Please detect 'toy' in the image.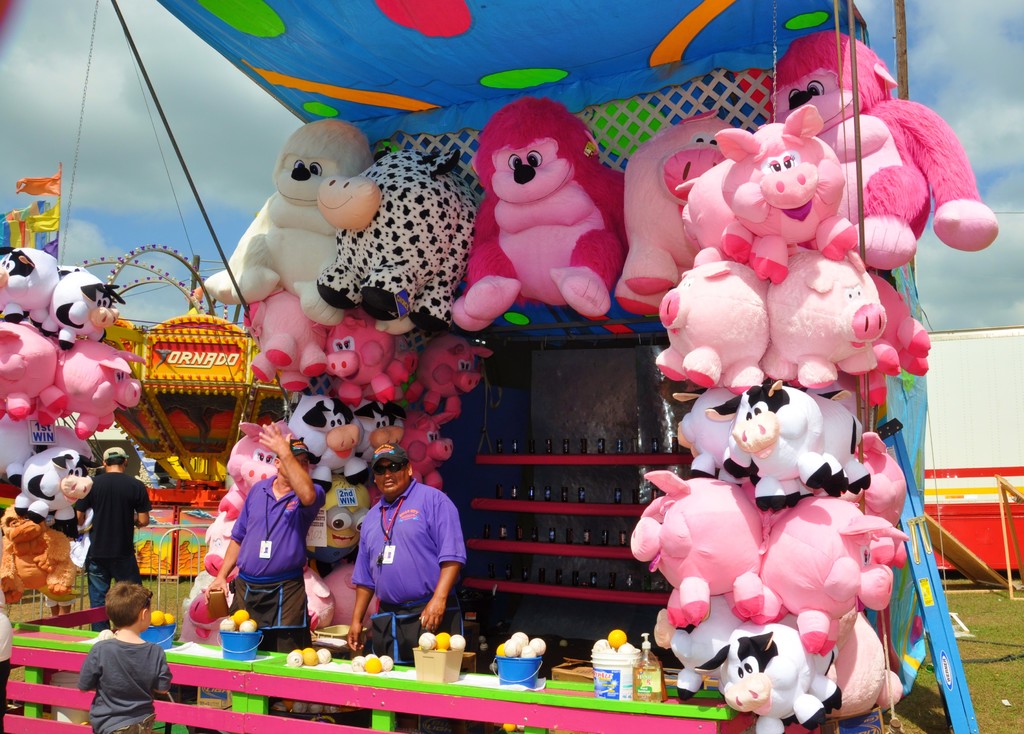
left=771, top=32, right=998, bottom=270.
